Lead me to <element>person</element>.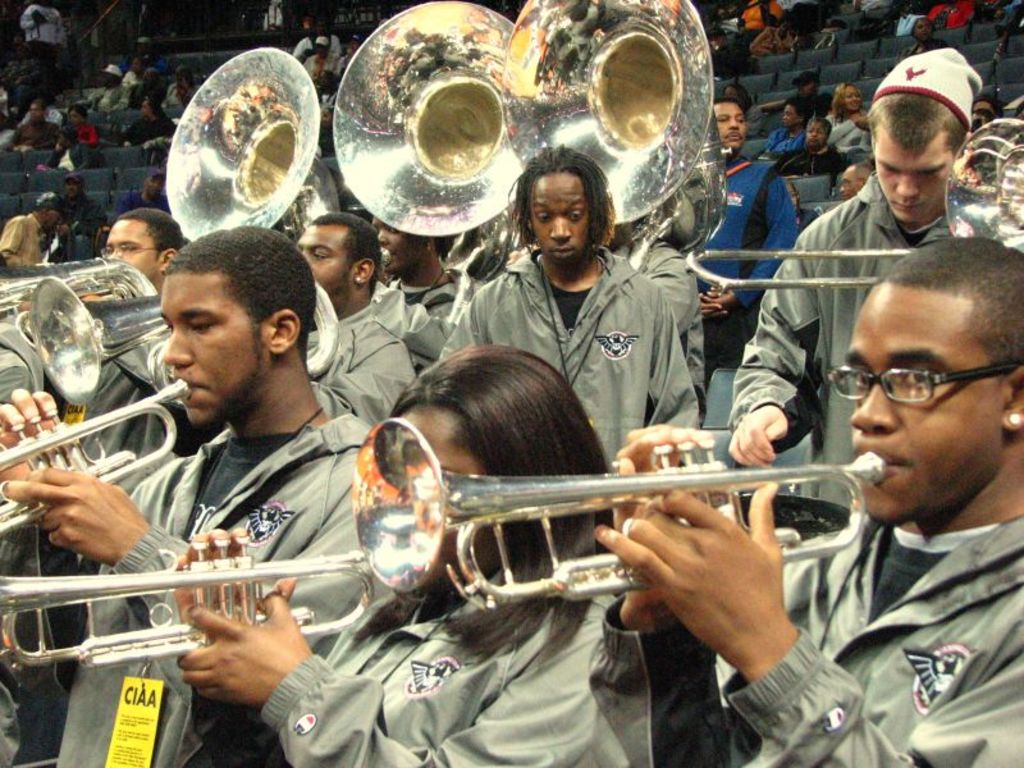
Lead to crop(298, 212, 420, 433).
